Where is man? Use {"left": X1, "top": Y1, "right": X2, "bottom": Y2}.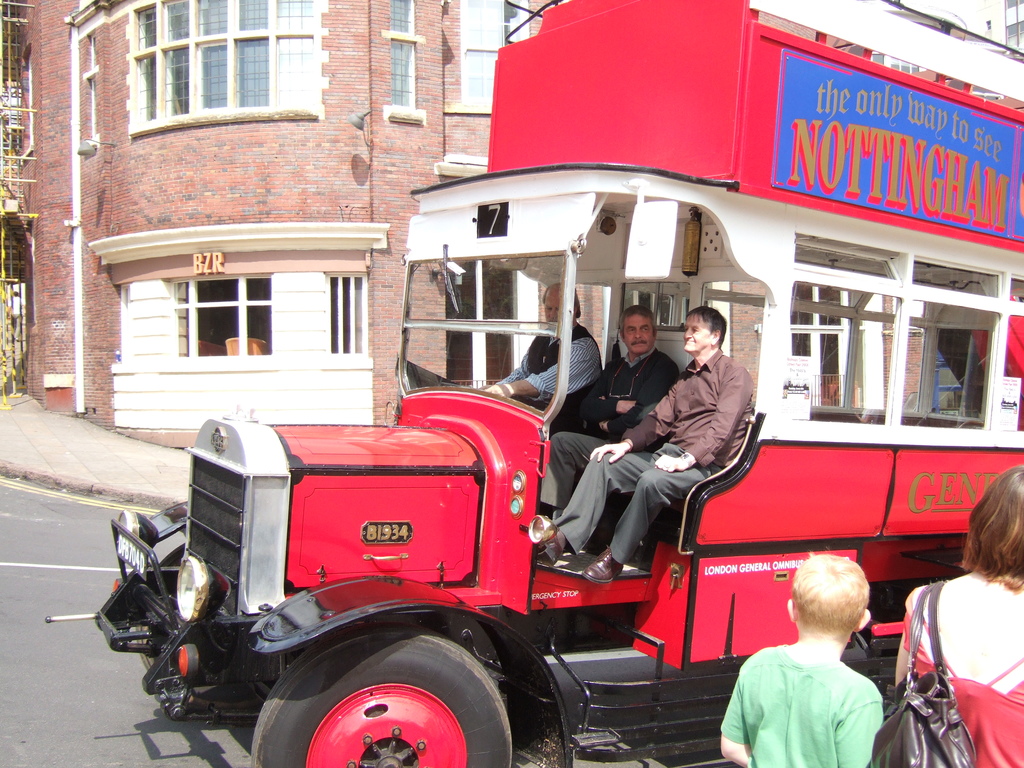
{"left": 540, "top": 305, "right": 682, "bottom": 521}.
